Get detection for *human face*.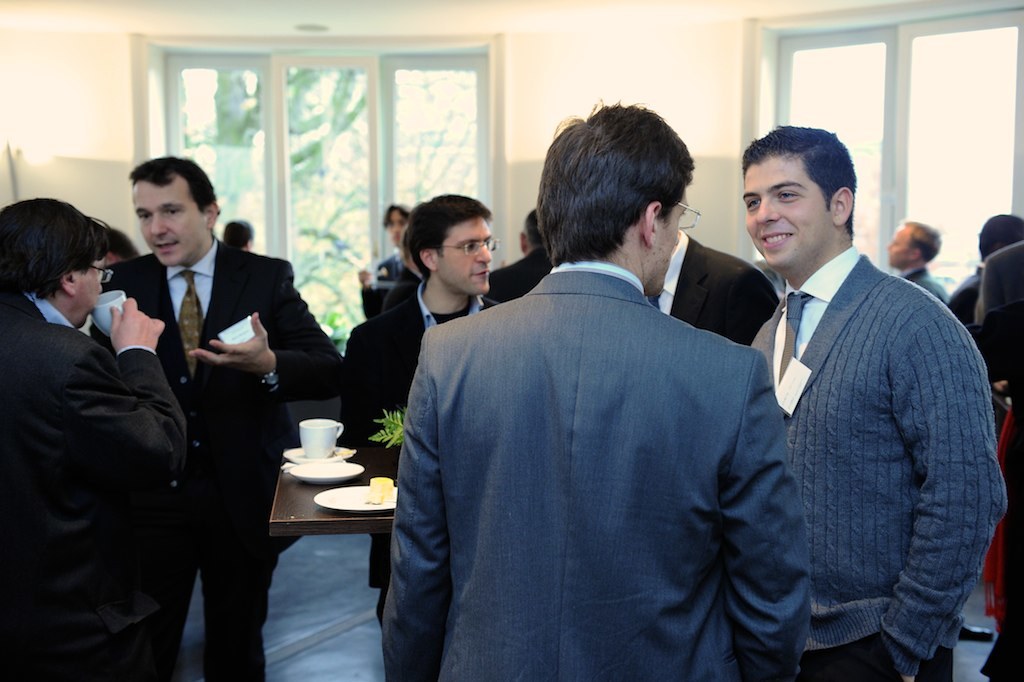
Detection: <box>437,220,494,294</box>.
